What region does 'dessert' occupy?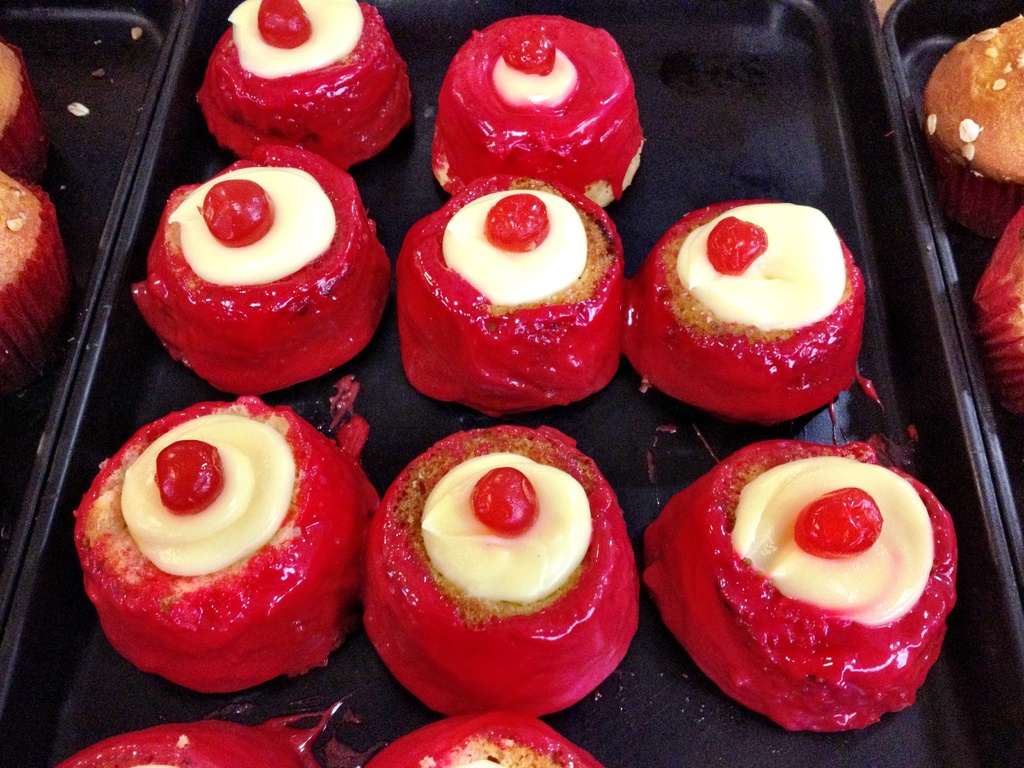
[127,140,395,393].
